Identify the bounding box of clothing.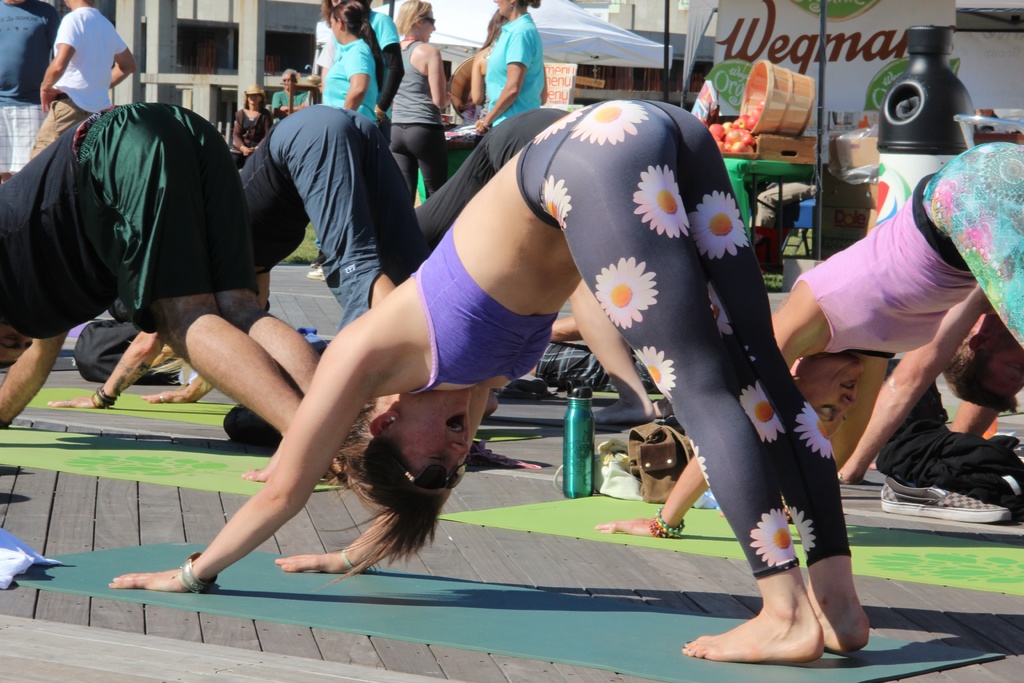
l=875, t=356, r=1021, b=517.
